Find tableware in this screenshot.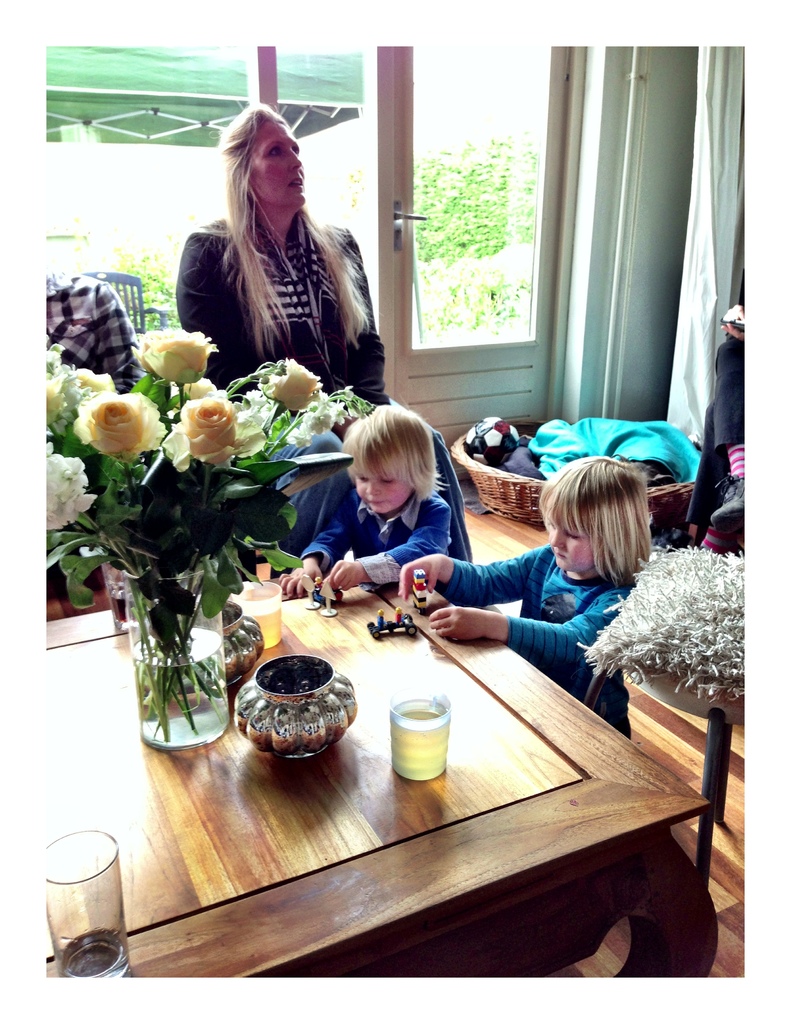
The bounding box for tableware is bbox(392, 686, 451, 777).
